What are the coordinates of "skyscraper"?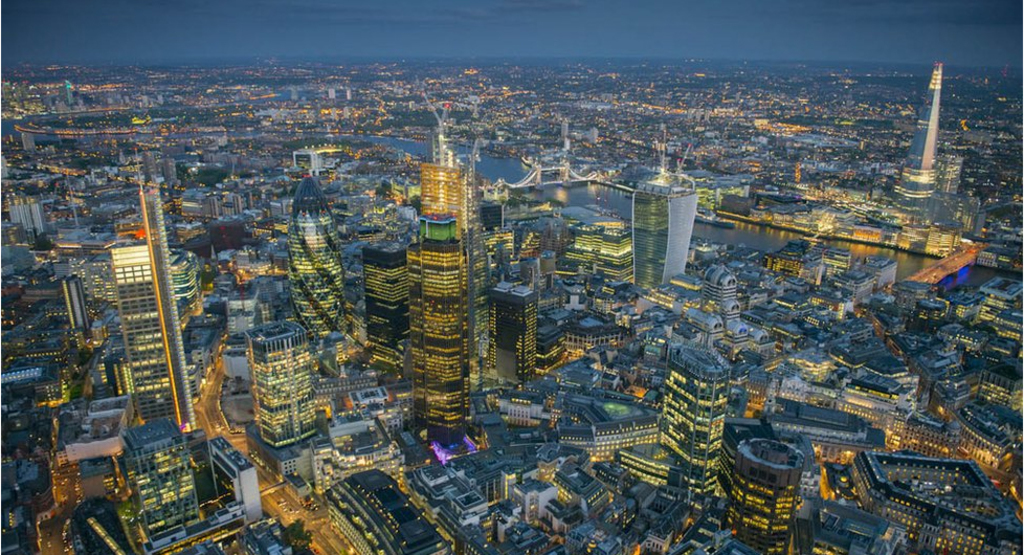
locate(890, 58, 940, 213).
